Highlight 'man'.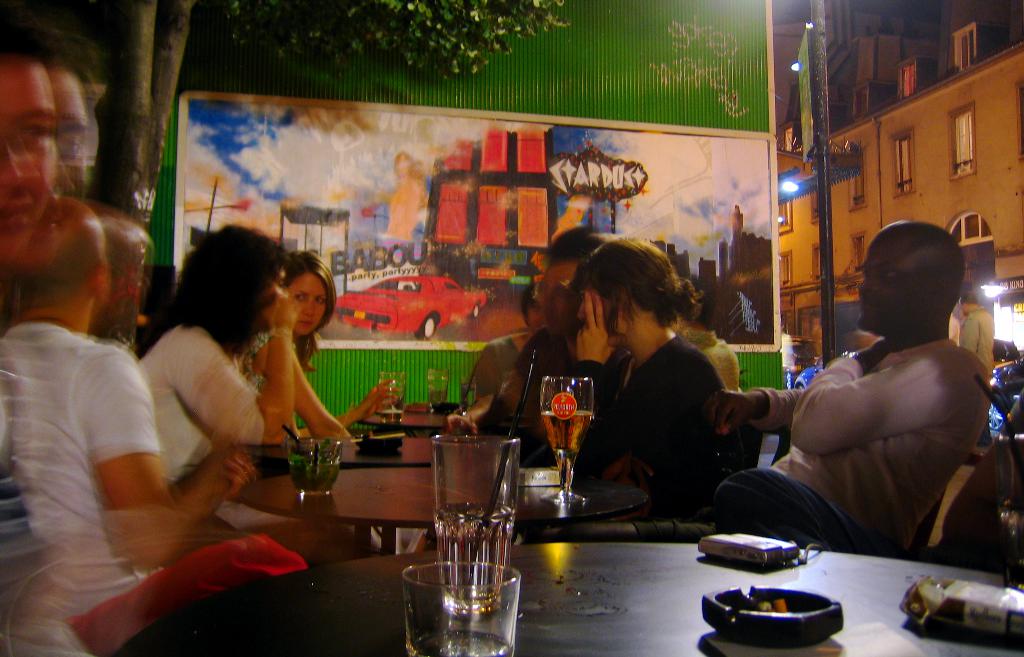
Highlighted region: [743,218,1019,585].
